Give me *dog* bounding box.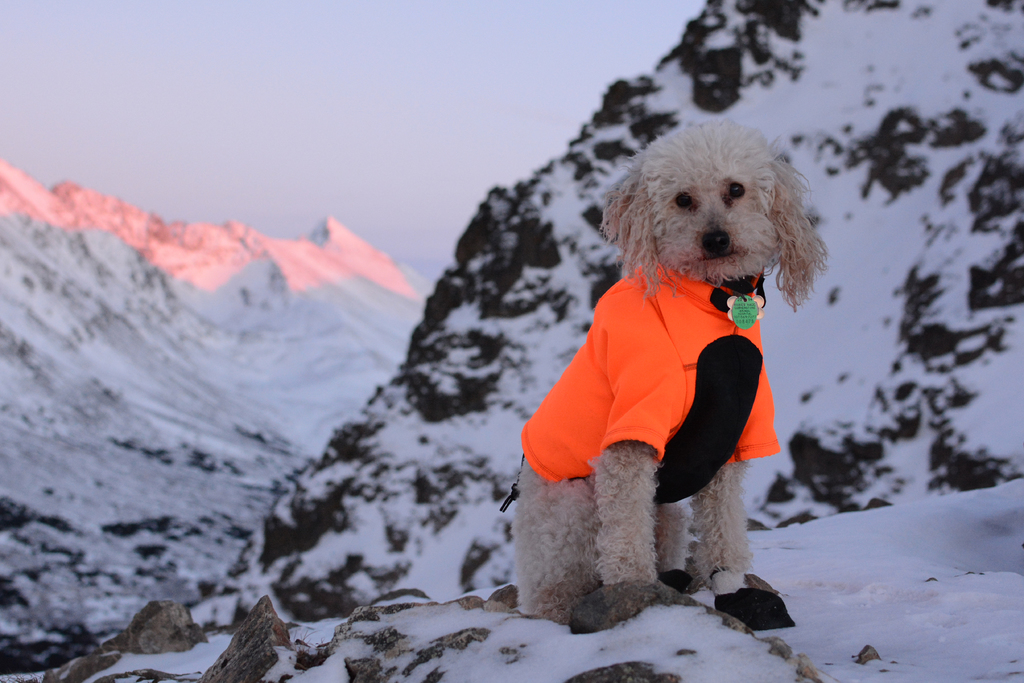
Rect(514, 117, 830, 635).
